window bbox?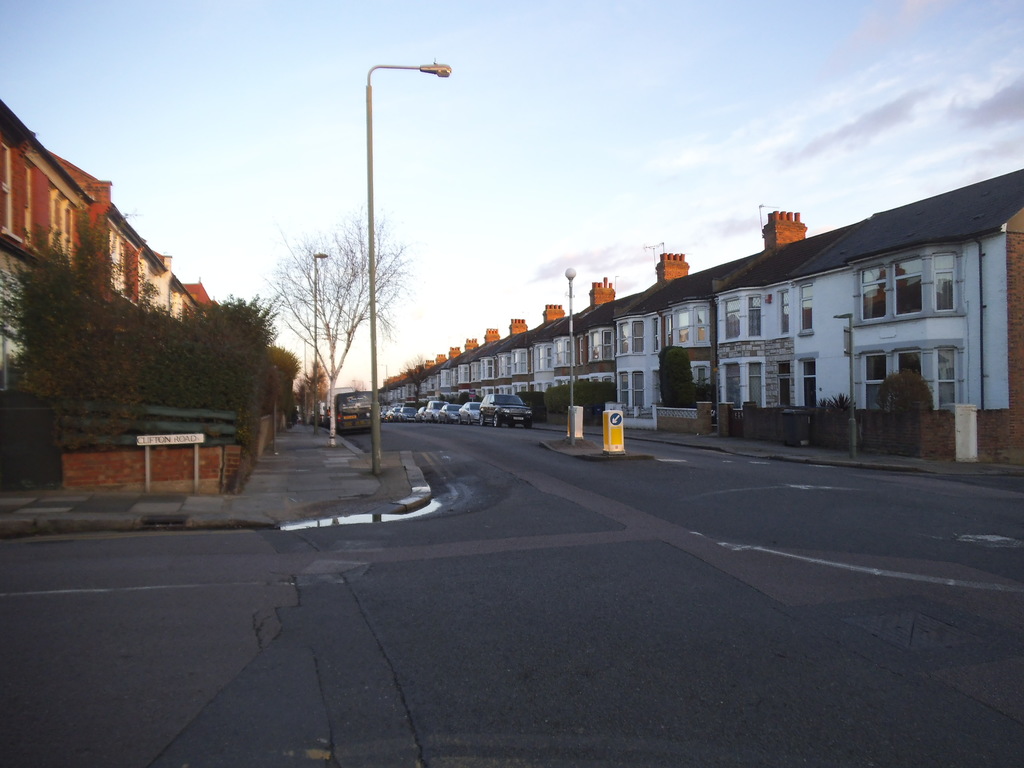
locate(858, 346, 959, 408)
